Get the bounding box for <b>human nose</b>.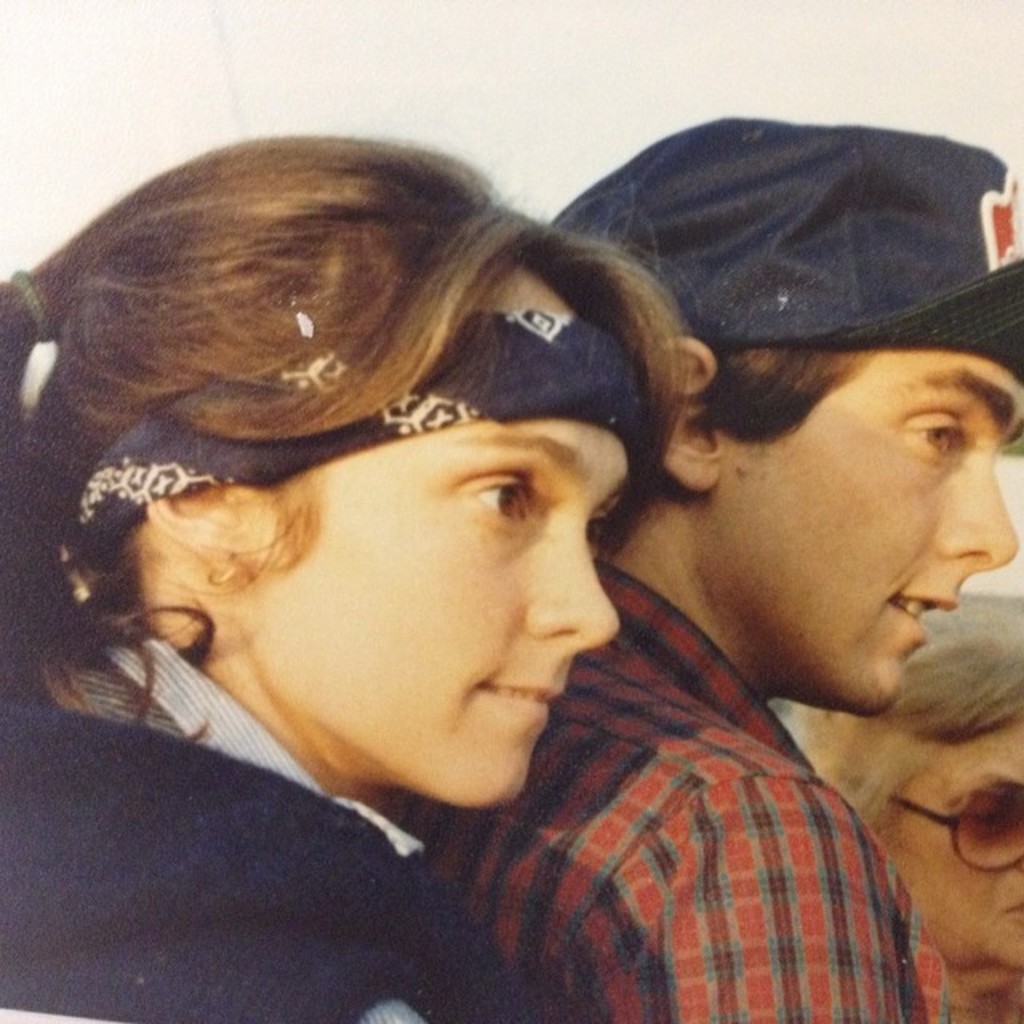
[left=528, top=512, right=618, bottom=653].
